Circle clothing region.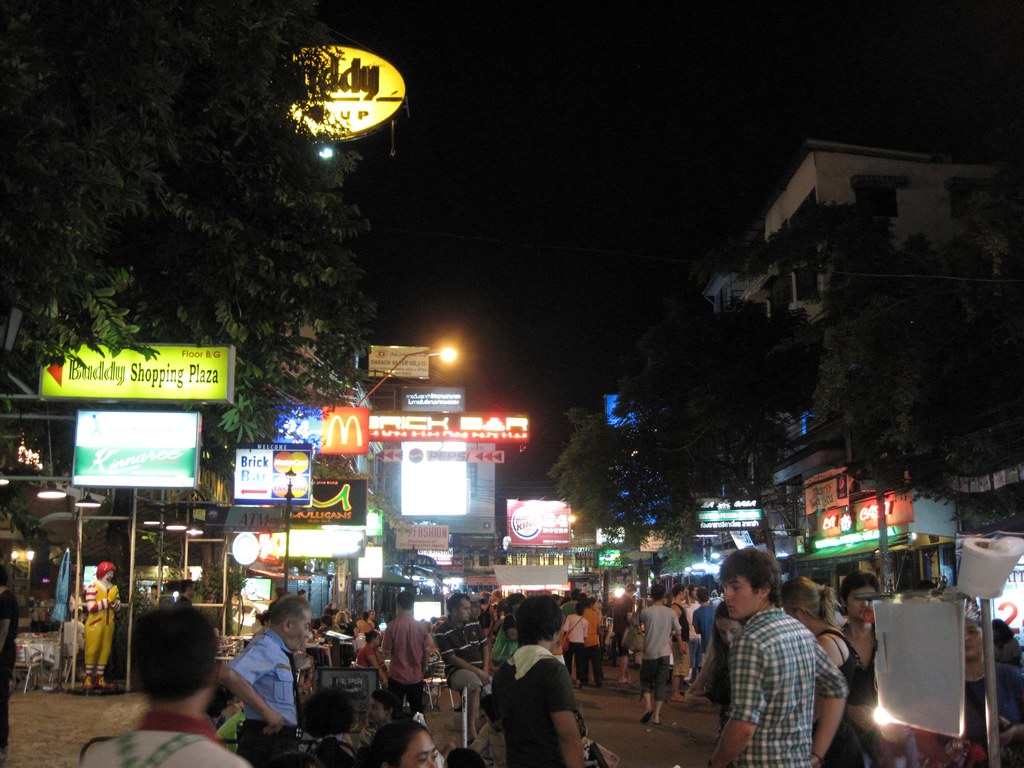
Region: box=[390, 680, 426, 716].
